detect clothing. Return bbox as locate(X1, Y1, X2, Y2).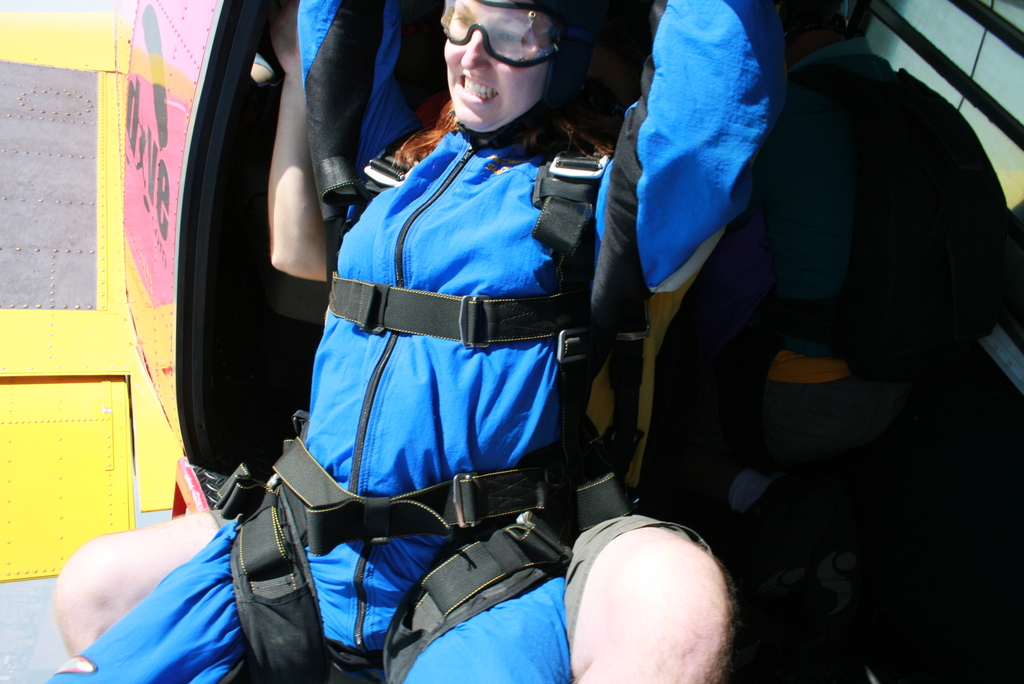
locate(40, 0, 787, 683).
